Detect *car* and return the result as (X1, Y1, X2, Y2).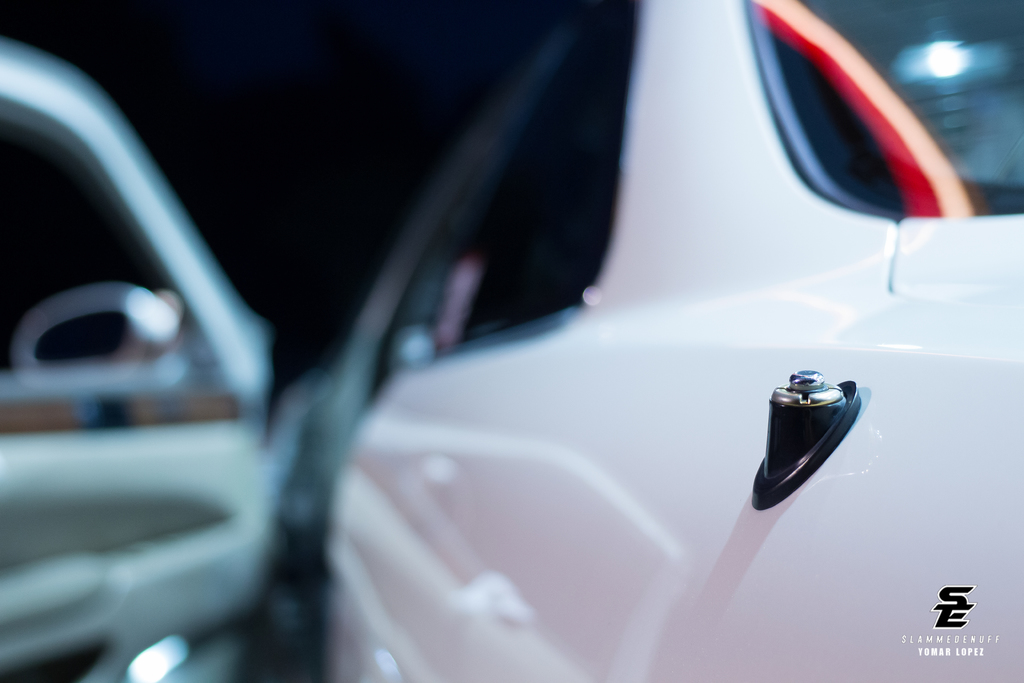
(0, 0, 1023, 682).
